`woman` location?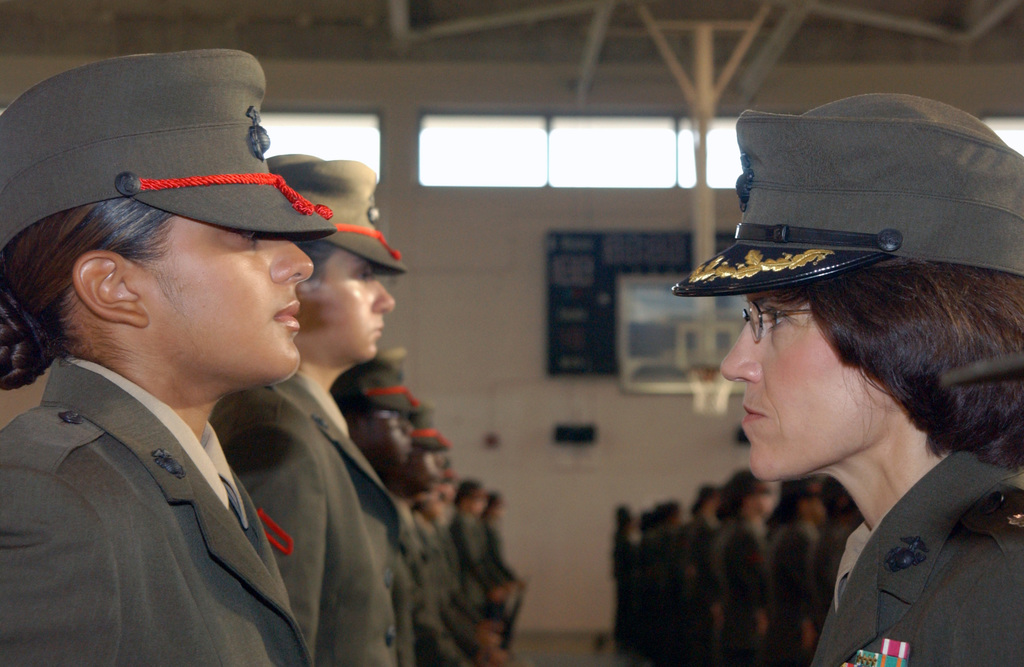
(x1=749, y1=481, x2=823, y2=666)
